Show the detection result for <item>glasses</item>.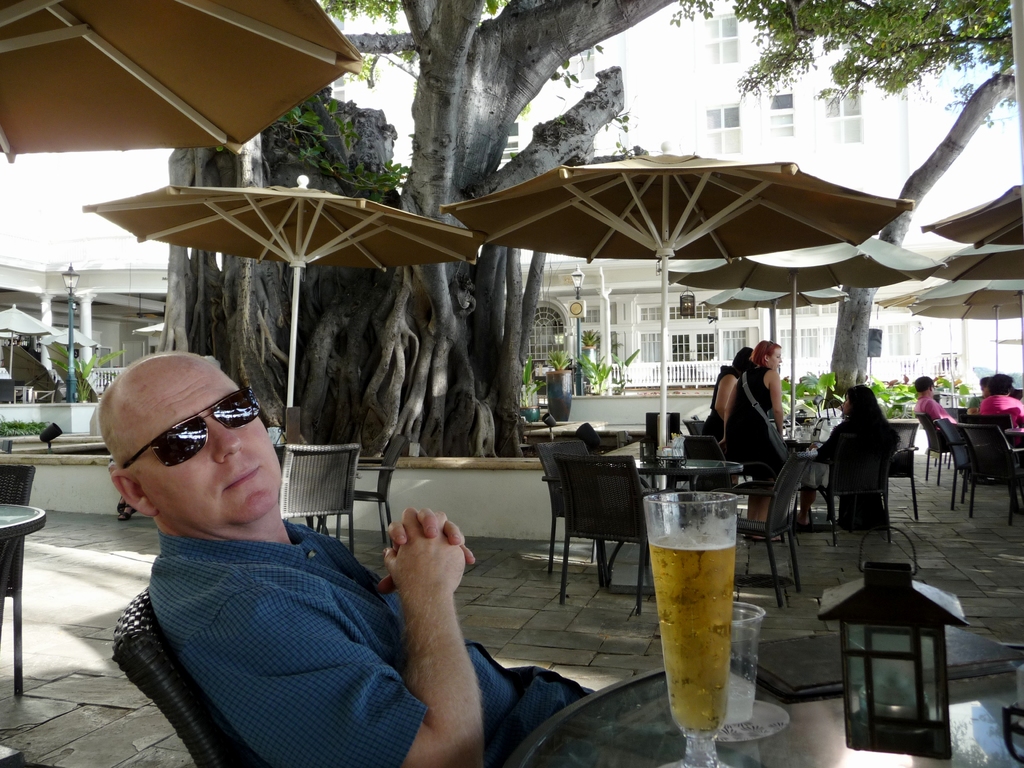
(114, 386, 264, 481).
